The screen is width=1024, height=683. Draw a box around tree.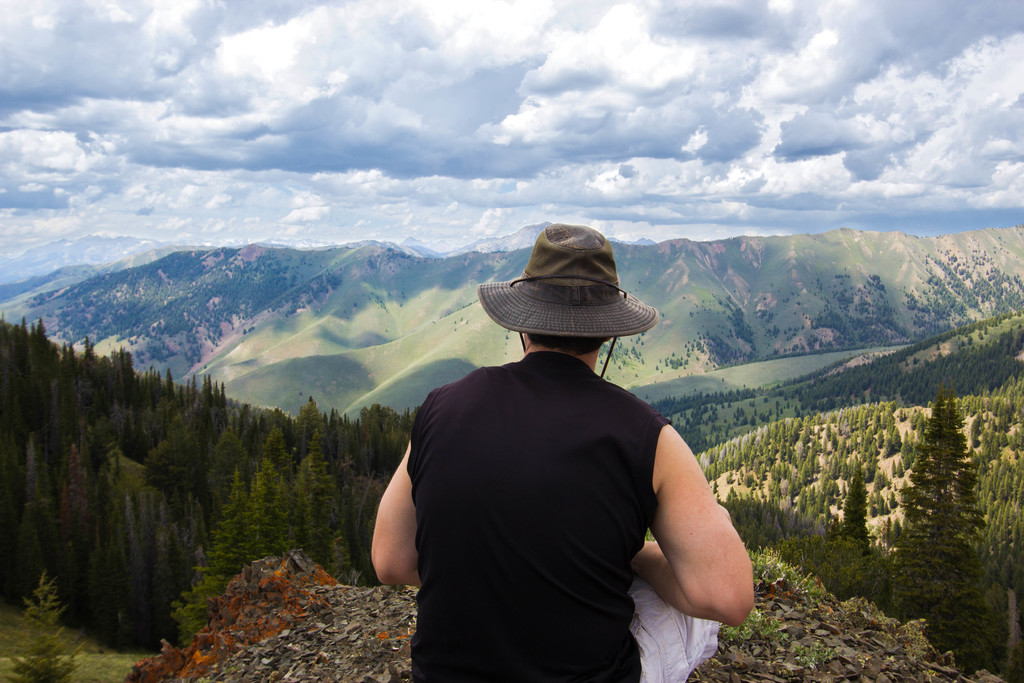
crop(890, 386, 989, 673).
